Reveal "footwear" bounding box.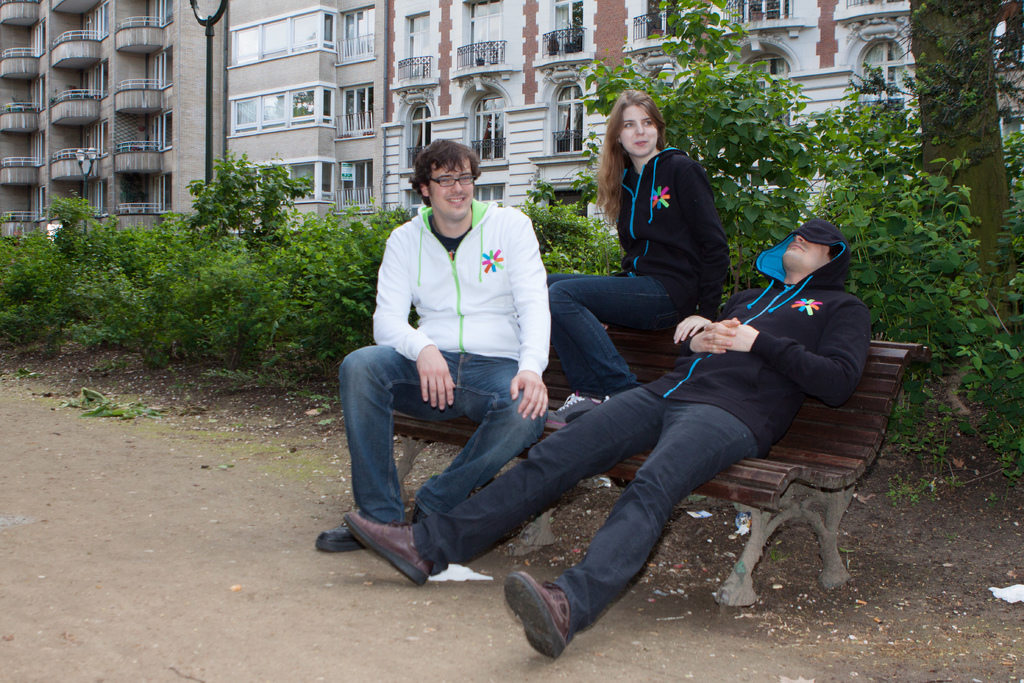
Revealed: (343, 510, 436, 589).
